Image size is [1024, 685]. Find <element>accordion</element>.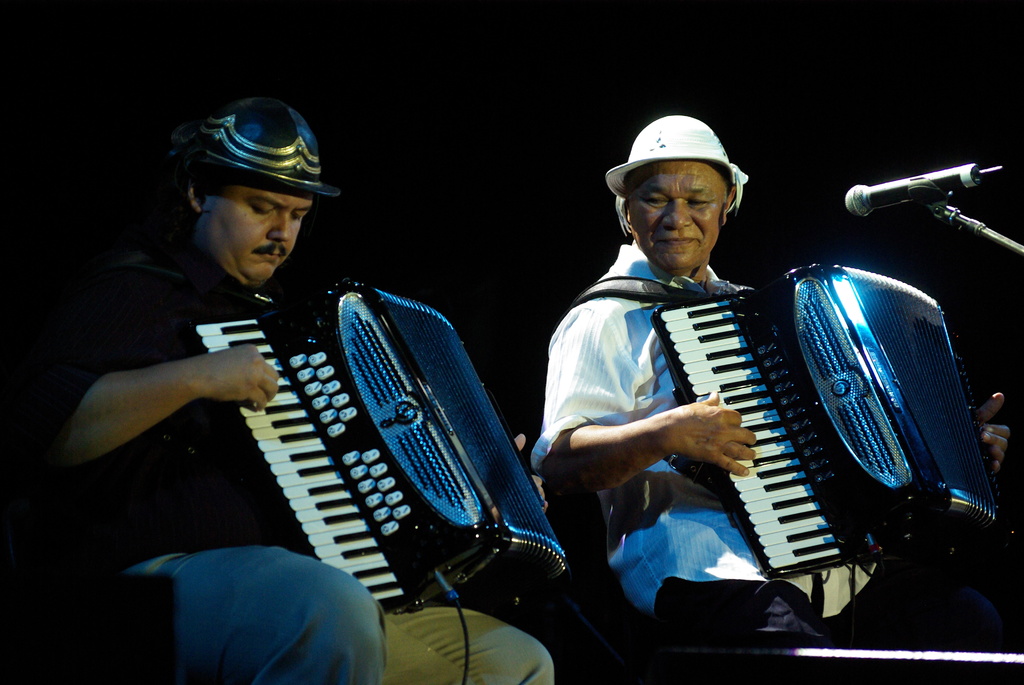
650/262/1000/579.
